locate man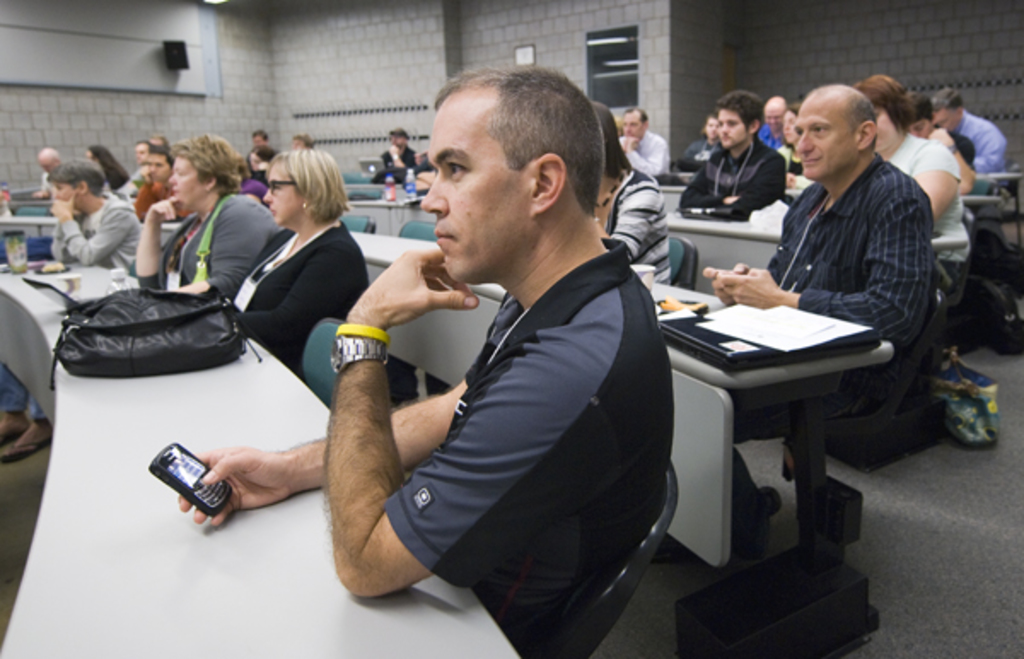
<box>620,108,674,171</box>
